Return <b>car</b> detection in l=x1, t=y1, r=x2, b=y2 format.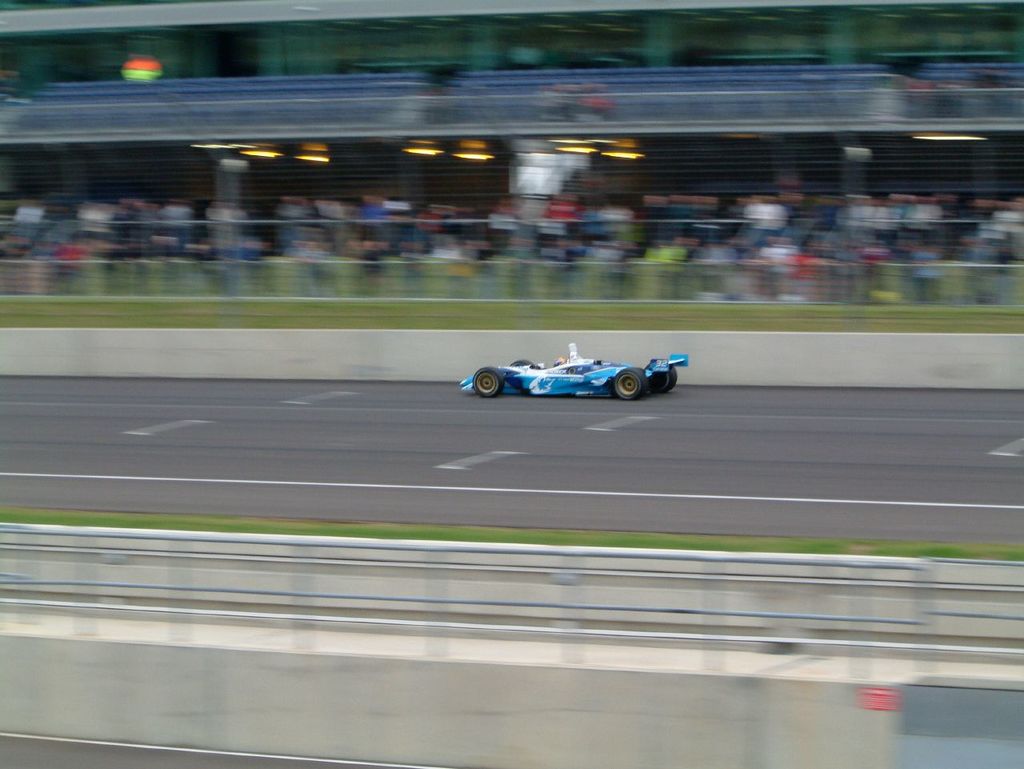
l=450, t=340, r=675, b=407.
